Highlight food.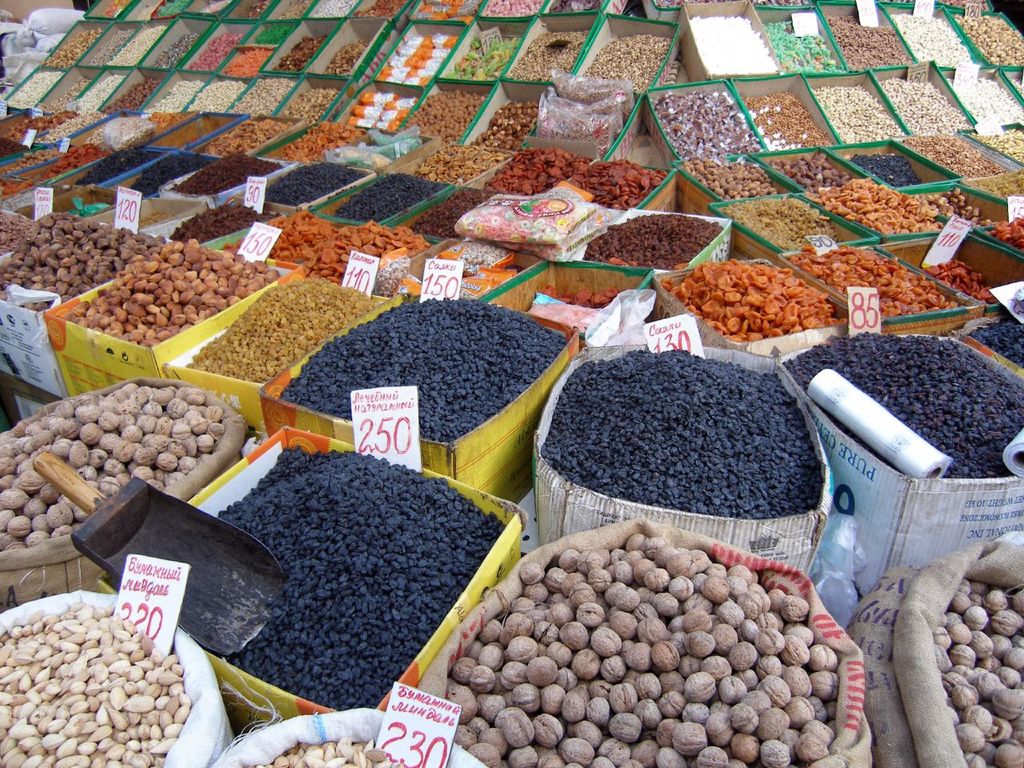
Highlighted region: [x1=548, y1=0, x2=609, y2=14].
